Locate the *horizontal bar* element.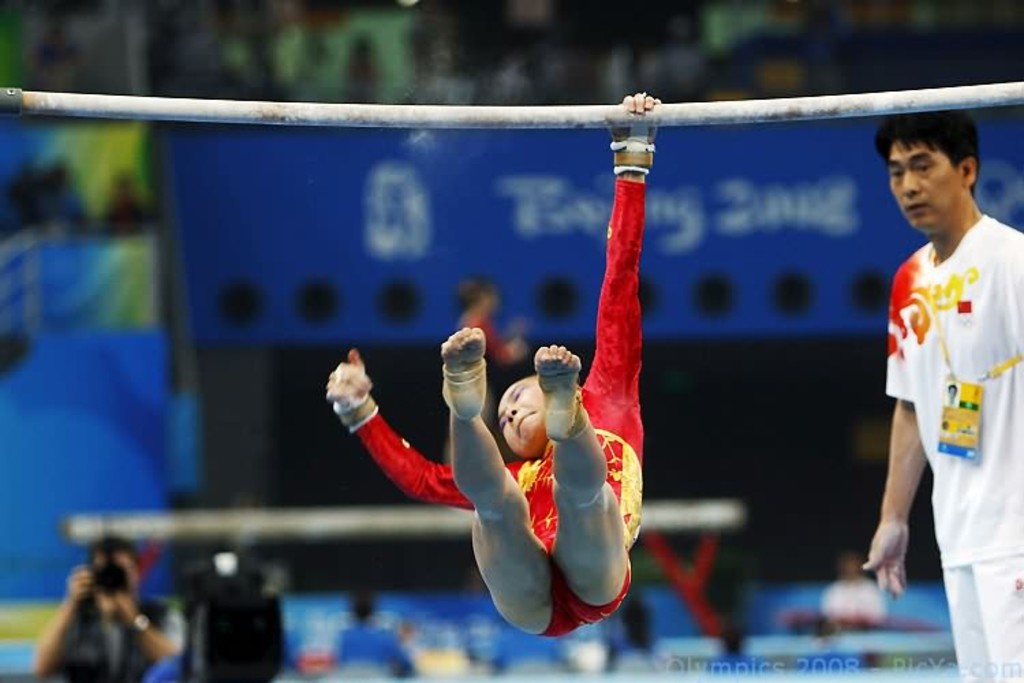
Element bbox: [0,82,1023,131].
